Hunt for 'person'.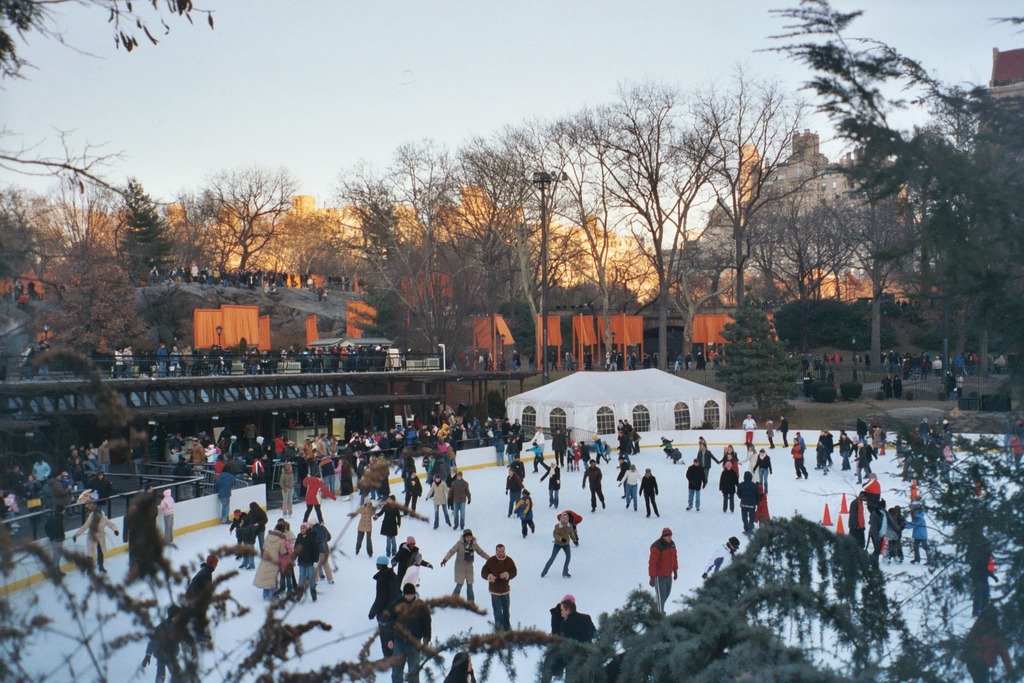
Hunted down at 644:470:664:518.
